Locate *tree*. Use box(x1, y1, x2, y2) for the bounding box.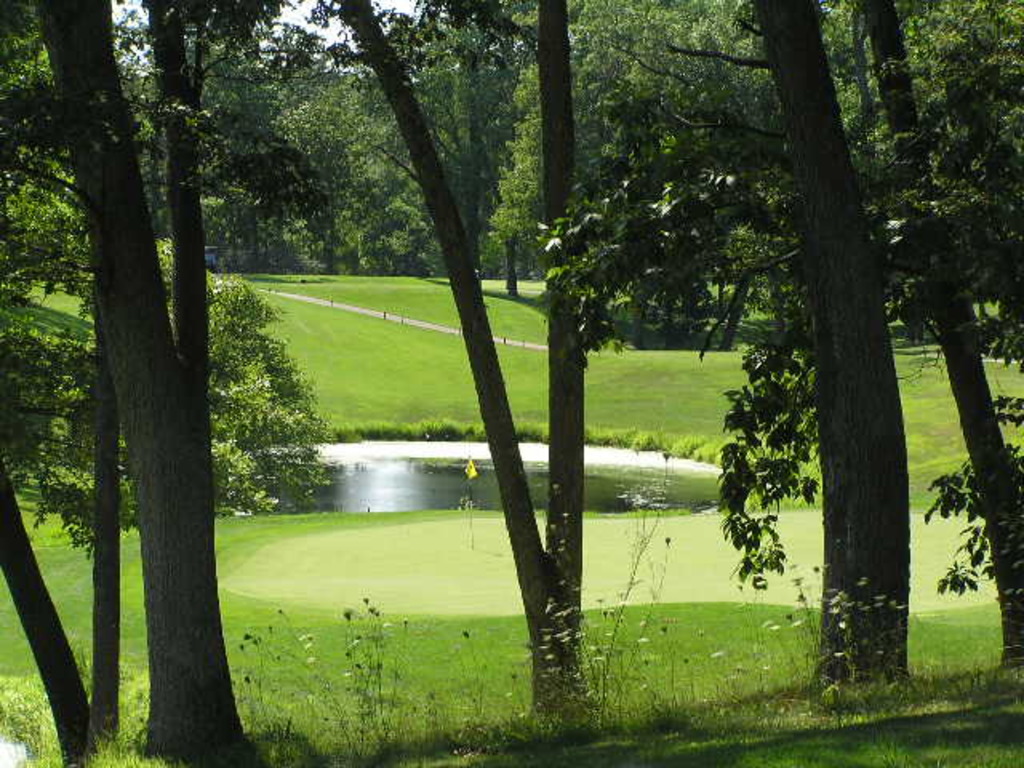
box(331, 0, 574, 733).
